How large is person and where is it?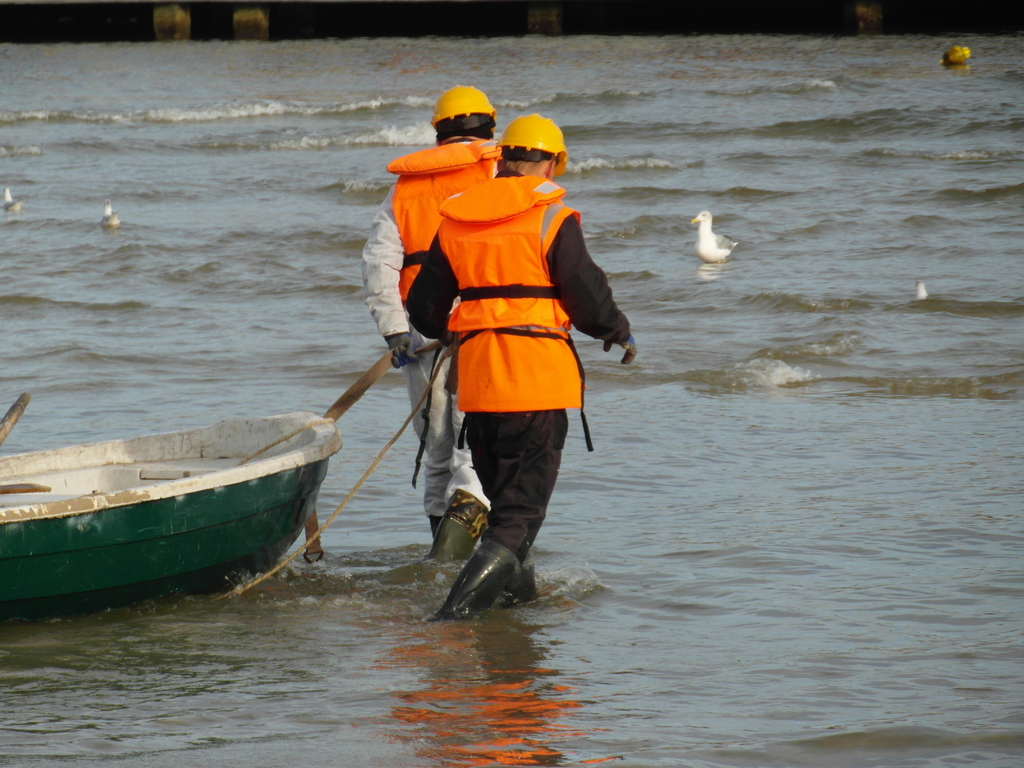
Bounding box: {"x1": 348, "y1": 83, "x2": 511, "y2": 564}.
